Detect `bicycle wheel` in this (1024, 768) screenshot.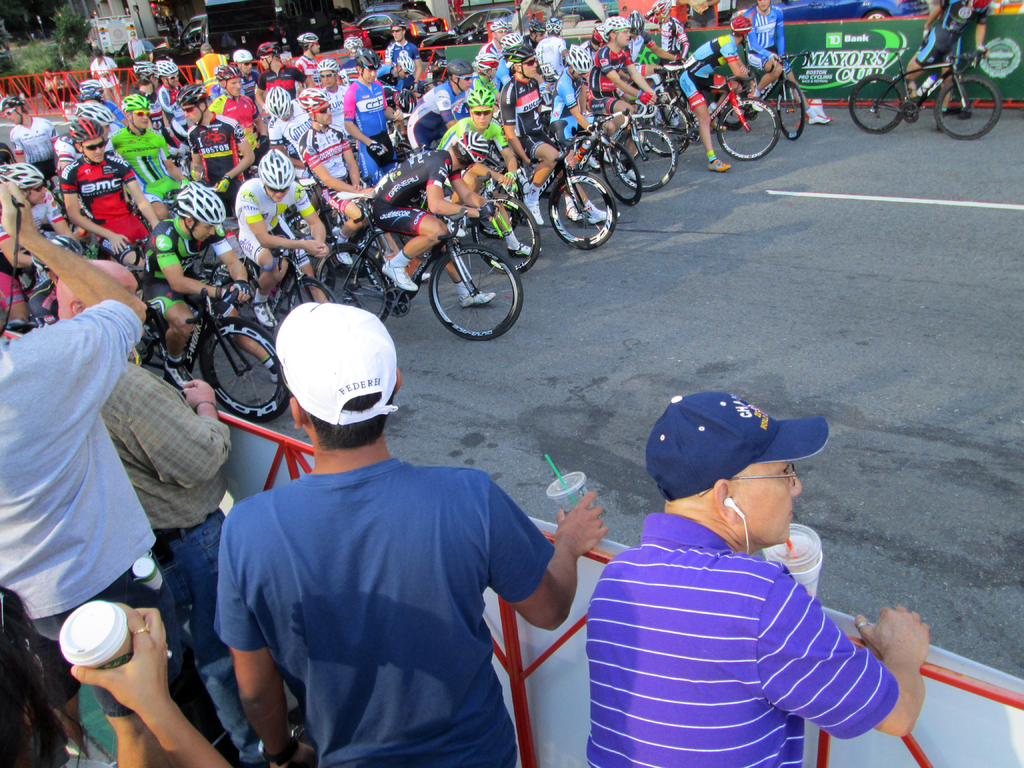
Detection: left=550, top=166, right=617, bottom=249.
